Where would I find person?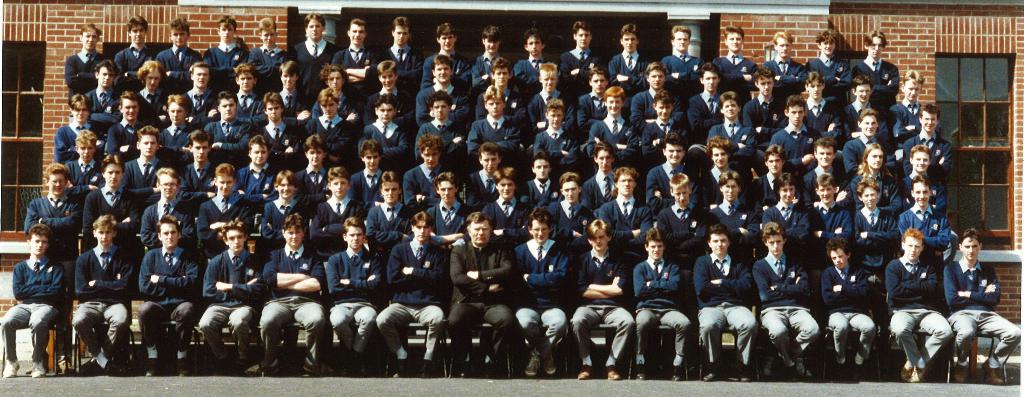
At {"left": 276, "top": 56, "right": 308, "bottom": 118}.
